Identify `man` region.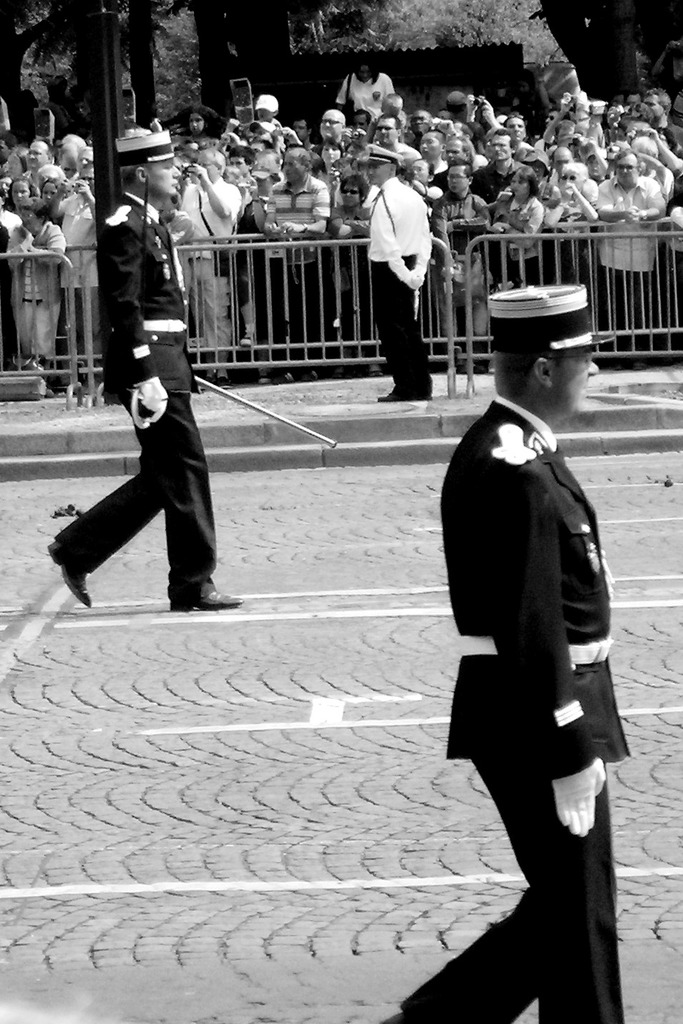
Region: locate(422, 260, 634, 998).
